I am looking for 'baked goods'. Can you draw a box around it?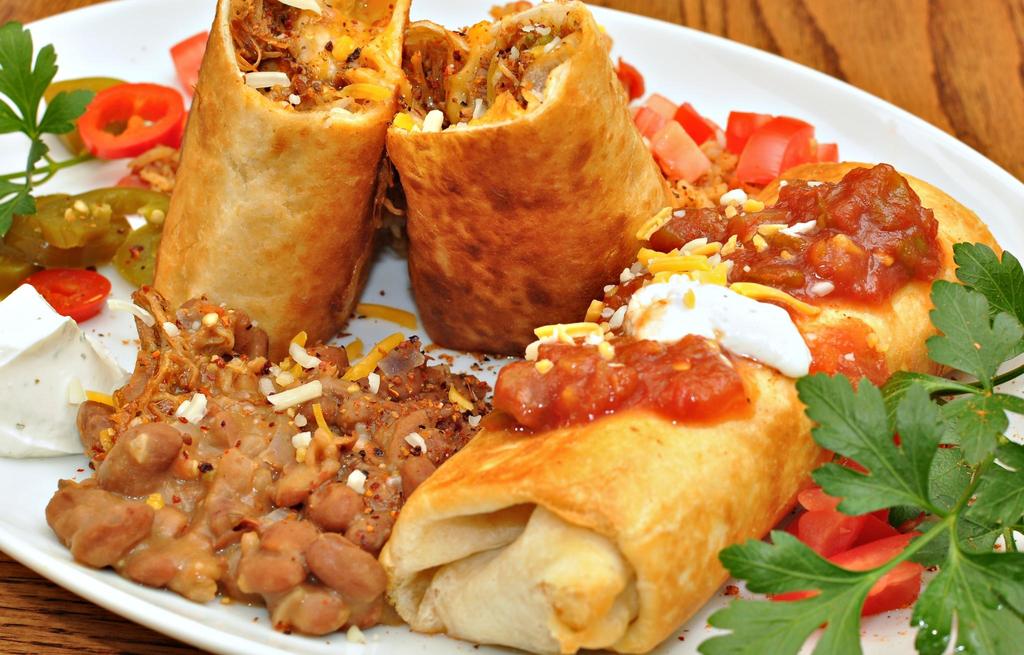
Sure, the bounding box is region(381, 0, 673, 356).
